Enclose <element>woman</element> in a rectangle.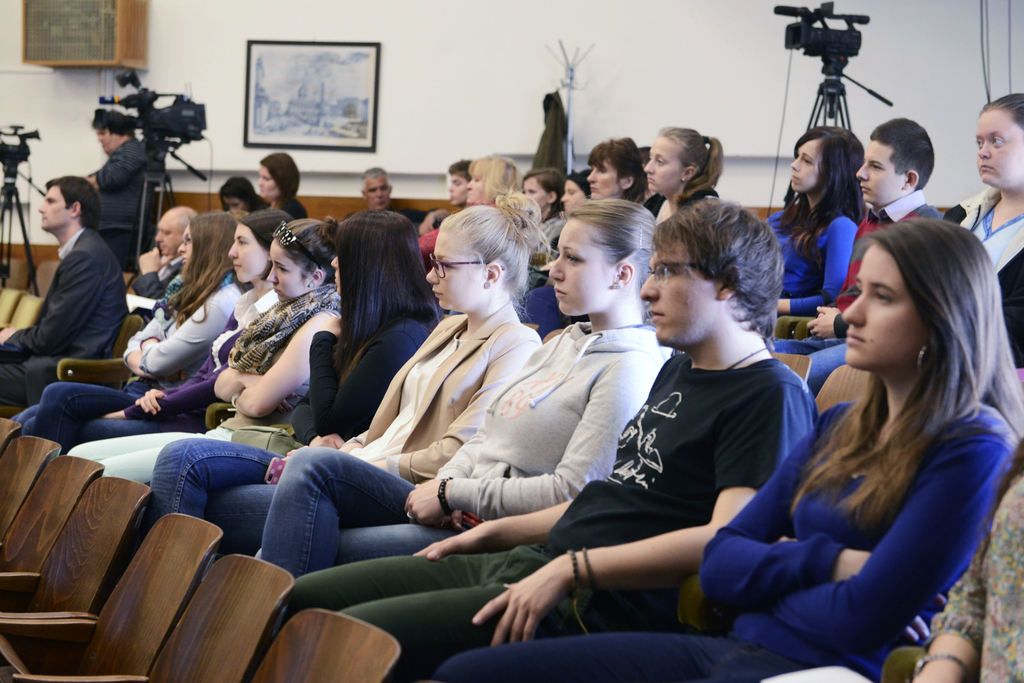
<region>519, 164, 567, 231</region>.
